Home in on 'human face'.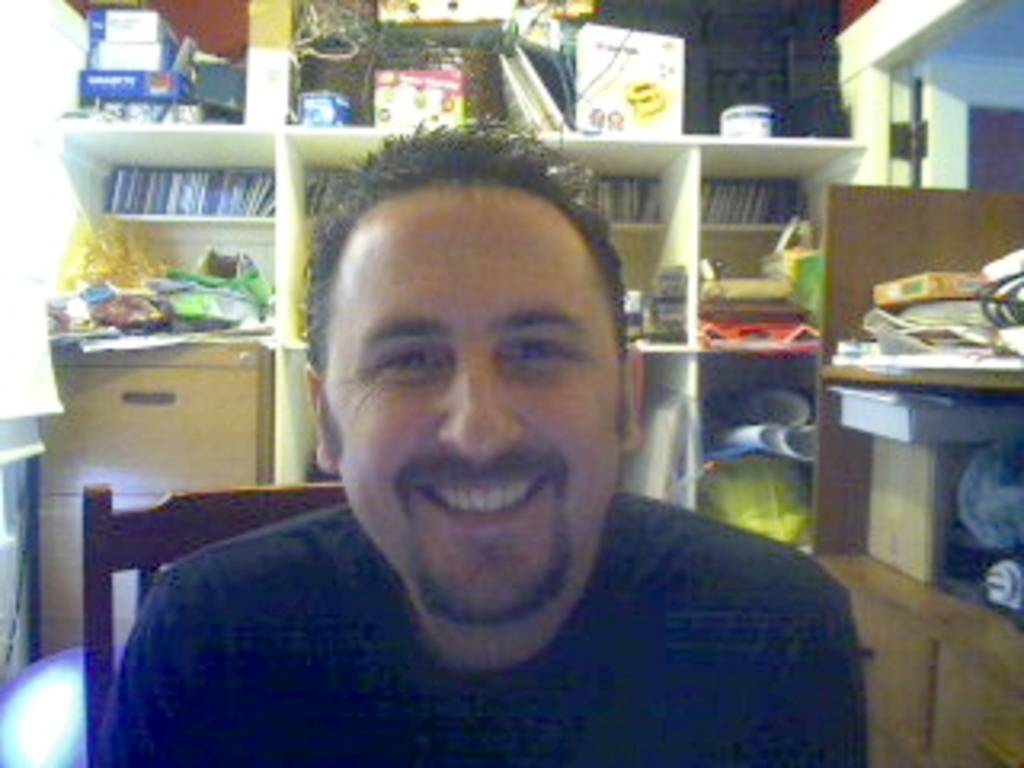
Homed in at box=[320, 205, 621, 640].
